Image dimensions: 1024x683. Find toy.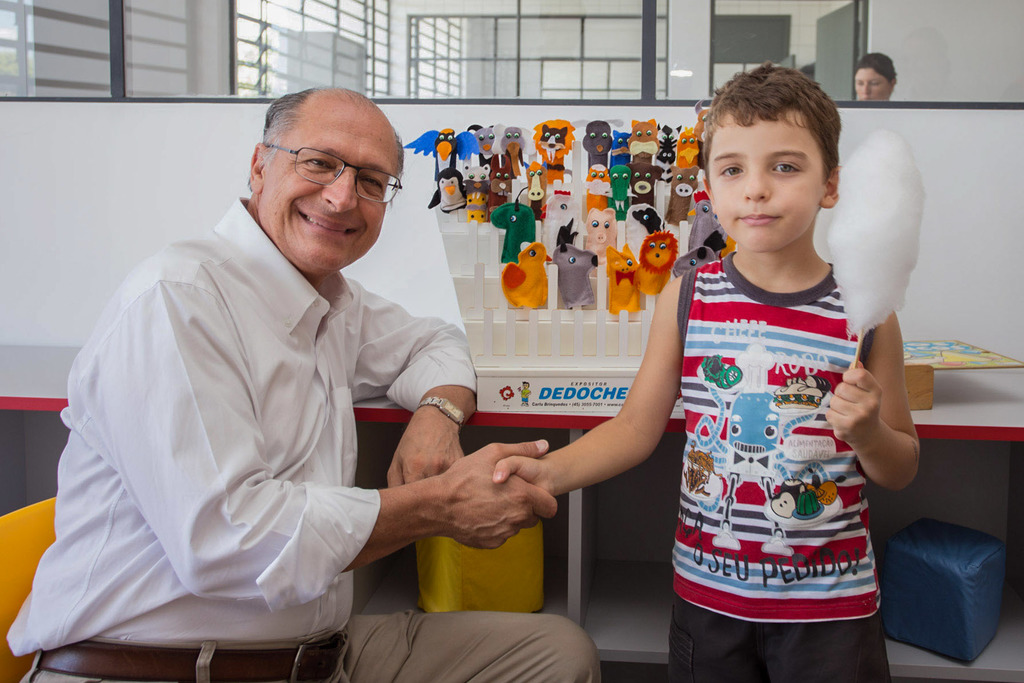
582 122 613 163.
